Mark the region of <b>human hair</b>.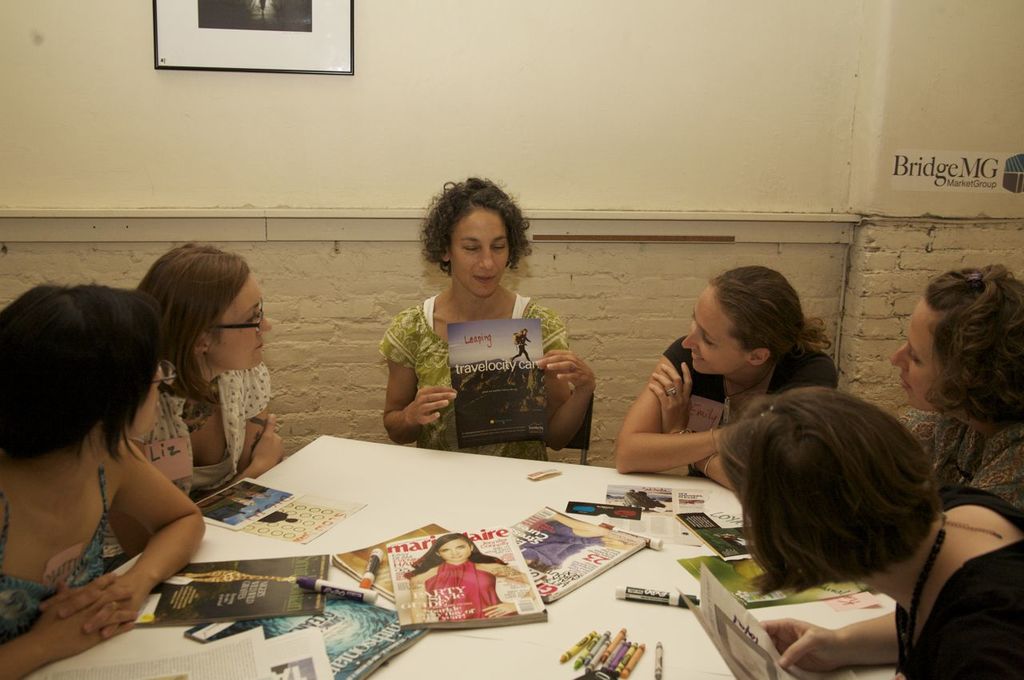
Region: 714, 267, 835, 382.
